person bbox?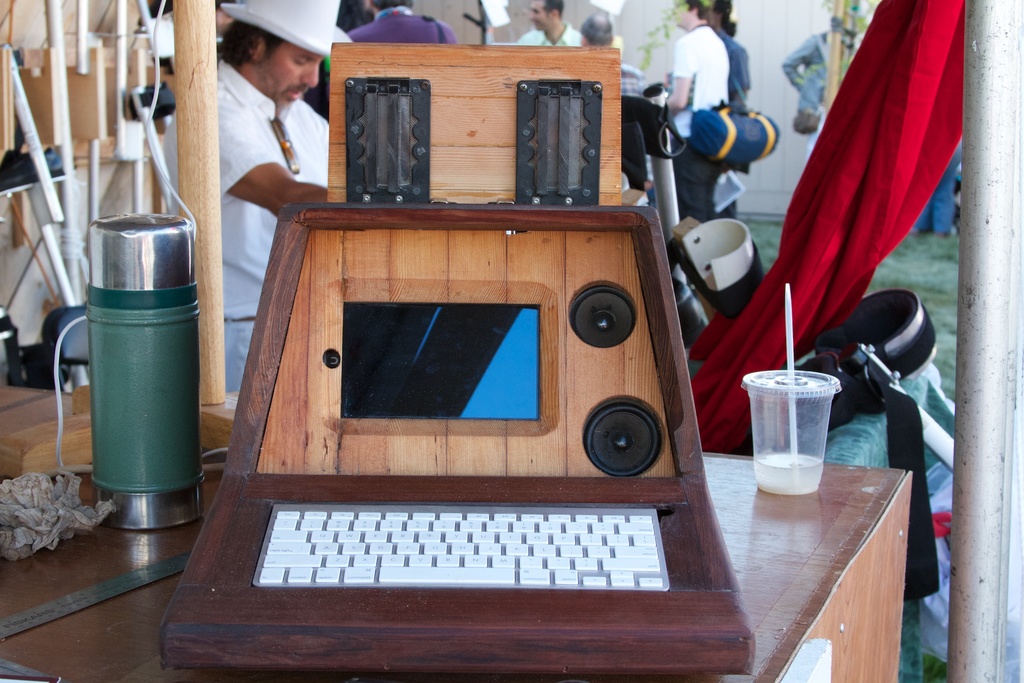
box(518, 0, 582, 47)
